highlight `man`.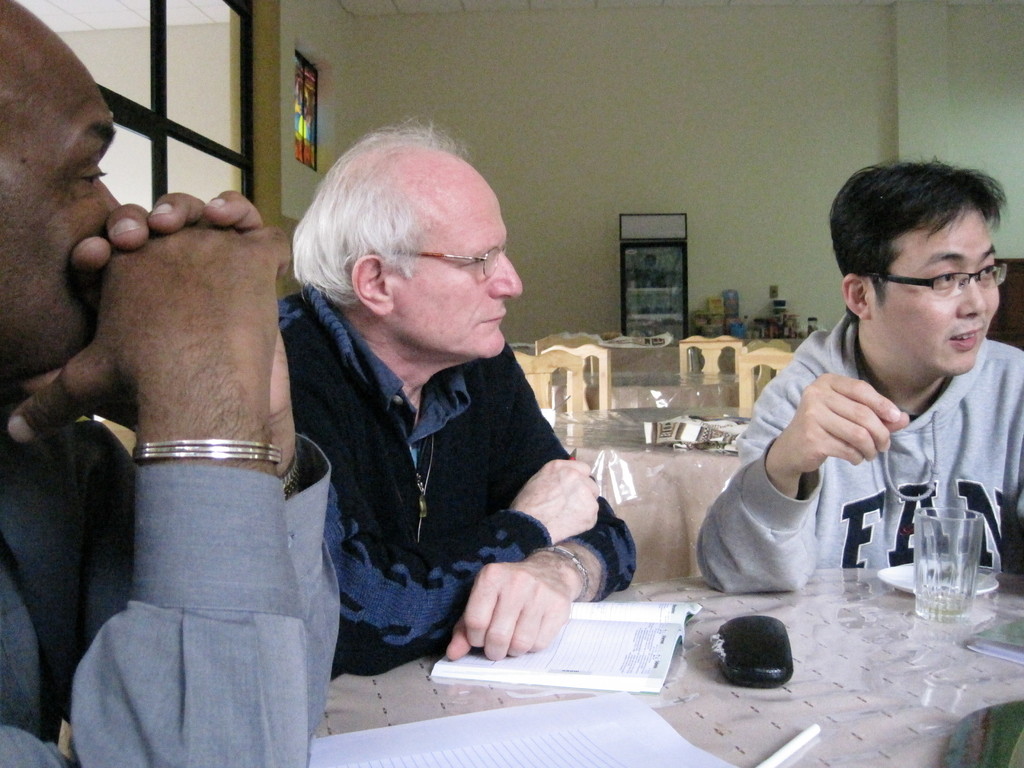
Highlighted region: {"left": 703, "top": 178, "right": 1023, "bottom": 620}.
